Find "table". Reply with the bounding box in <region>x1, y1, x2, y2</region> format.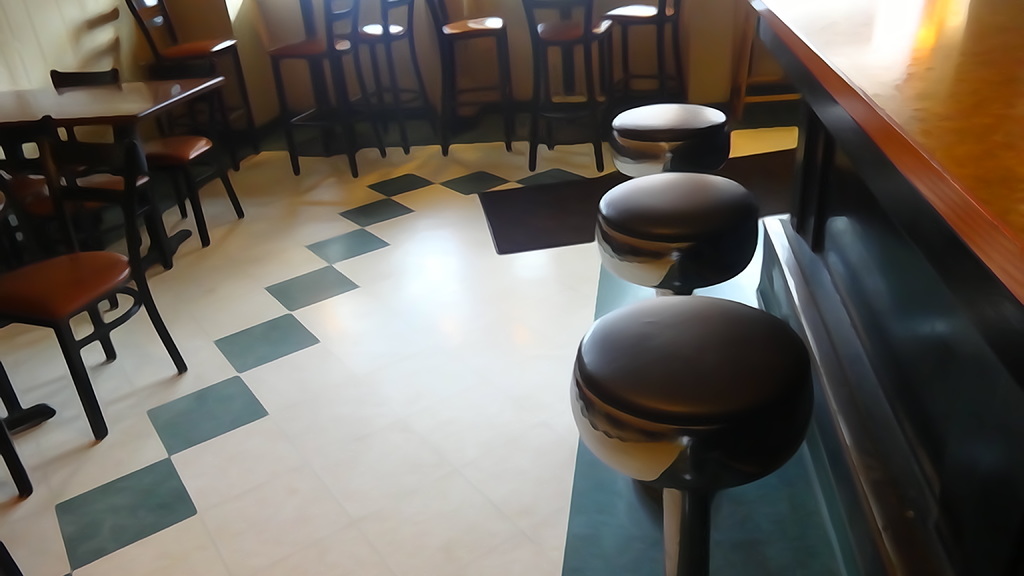
<region>0, 79, 227, 268</region>.
